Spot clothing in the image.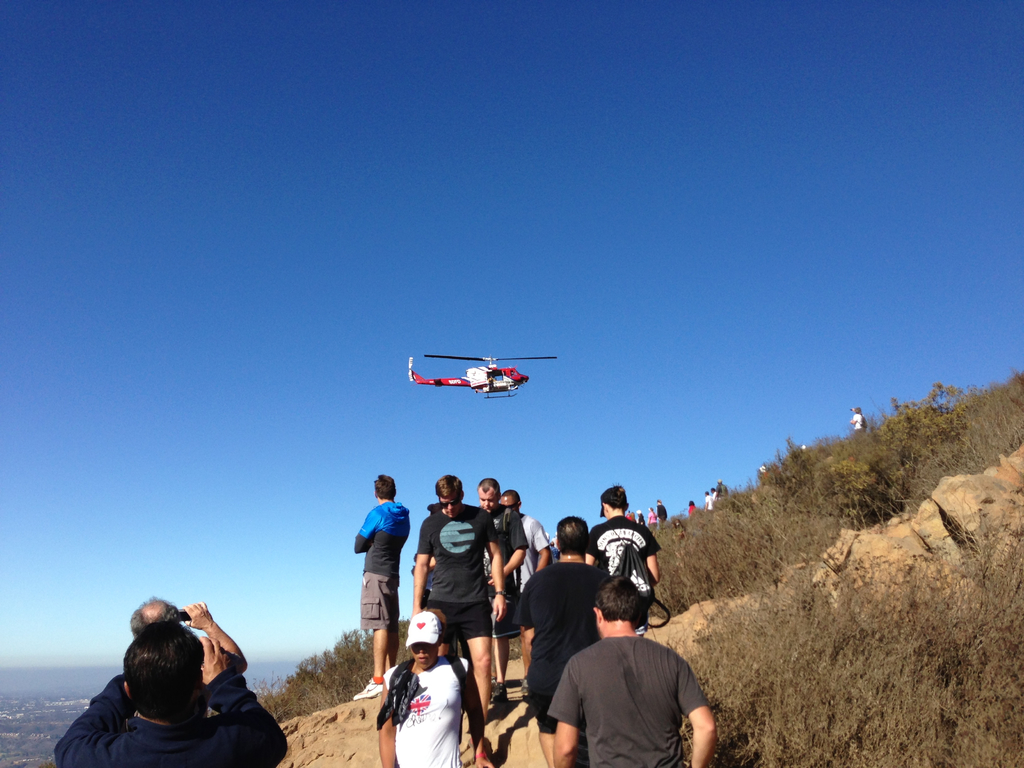
clothing found at [854,415,865,431].
